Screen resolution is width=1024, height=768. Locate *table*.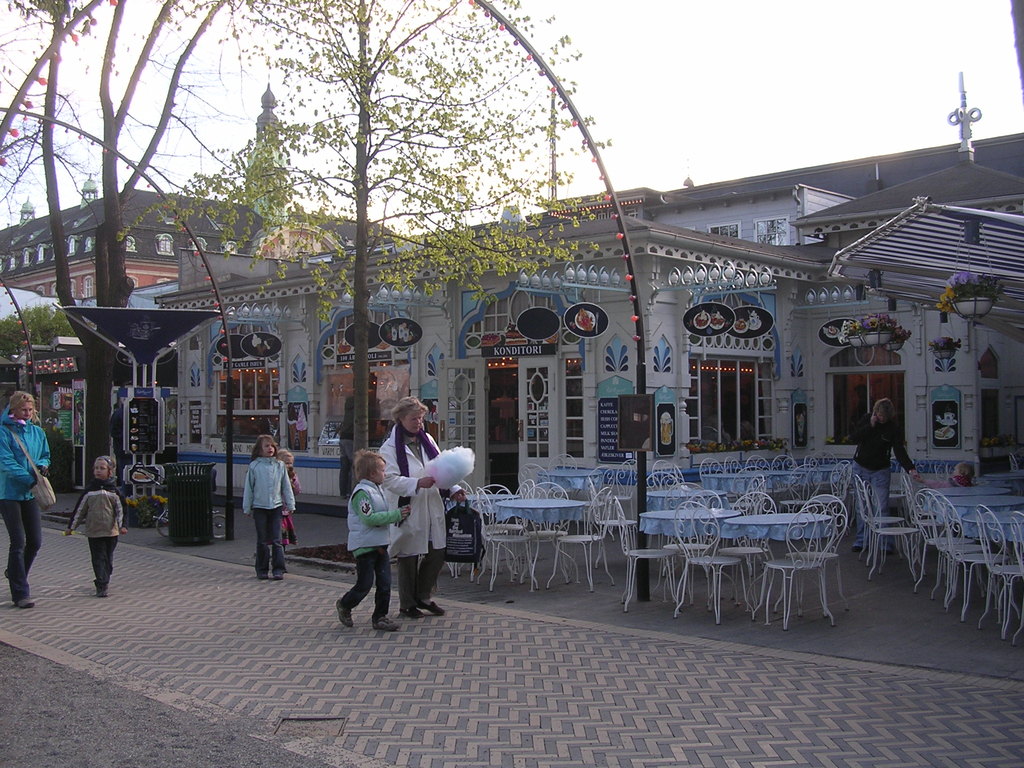
bbox(445, 488, 489, 515).
